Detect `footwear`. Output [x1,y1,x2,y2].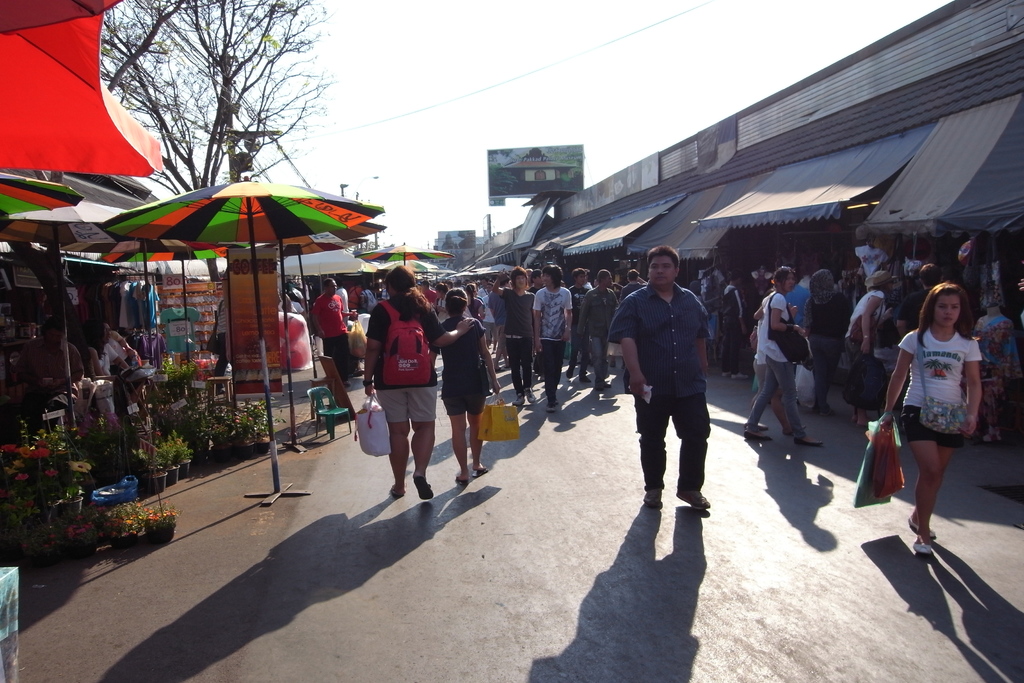
[390,482,407,498].
